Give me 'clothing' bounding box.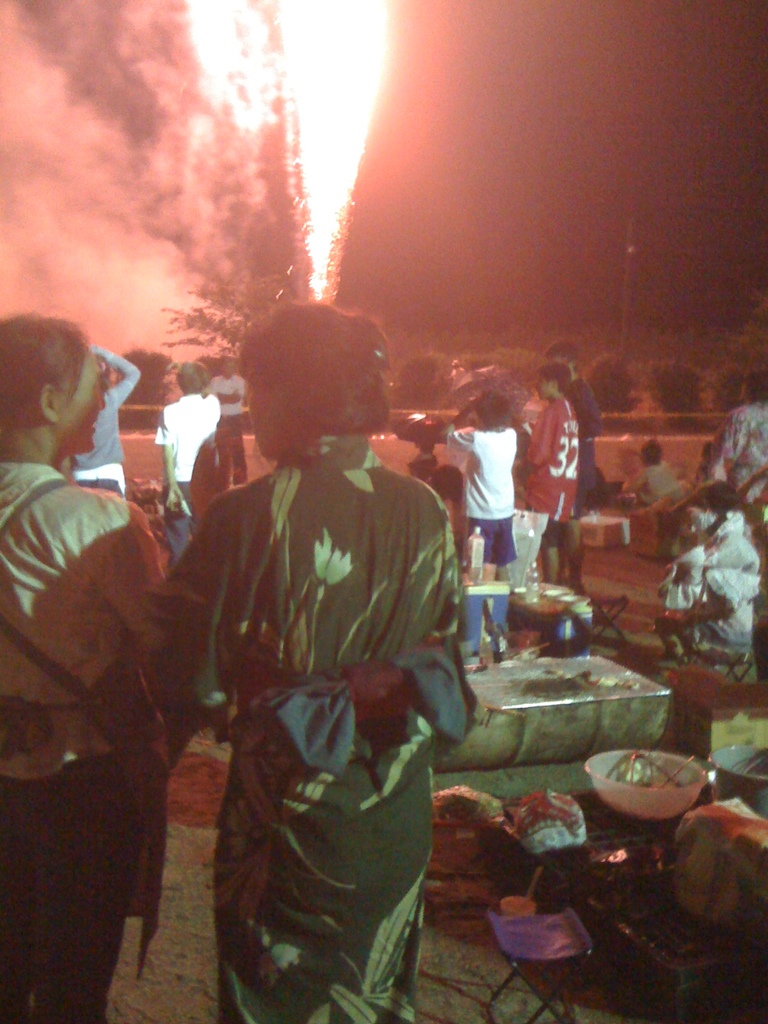
select_region(442, 421, 518, 564).
